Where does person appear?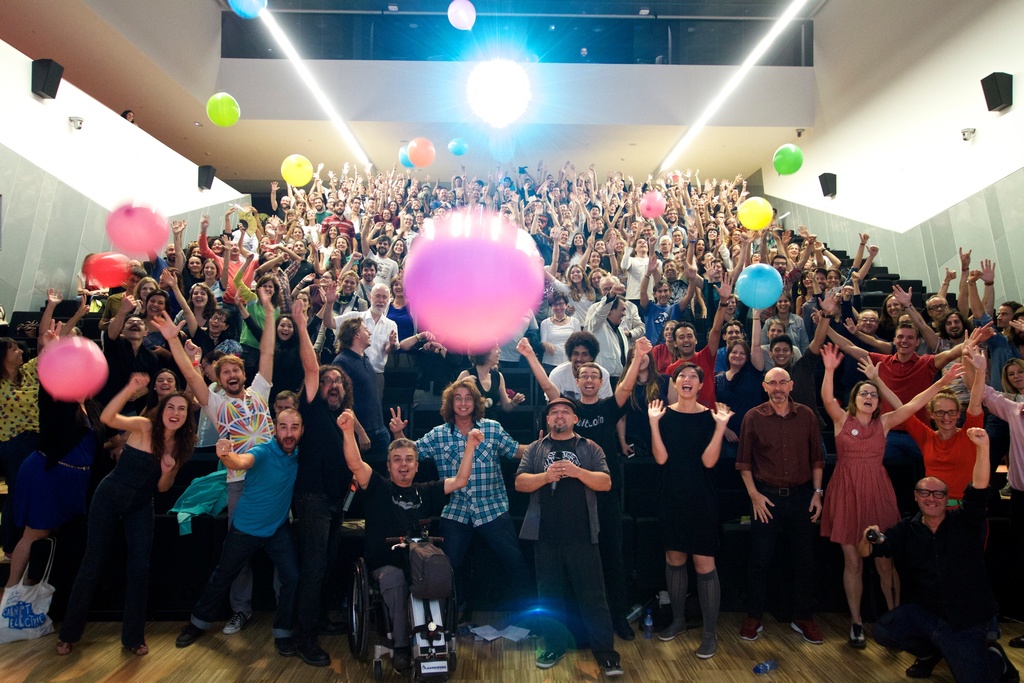
Appears at <bbox>190, 232, 234, 312</bbox>.
